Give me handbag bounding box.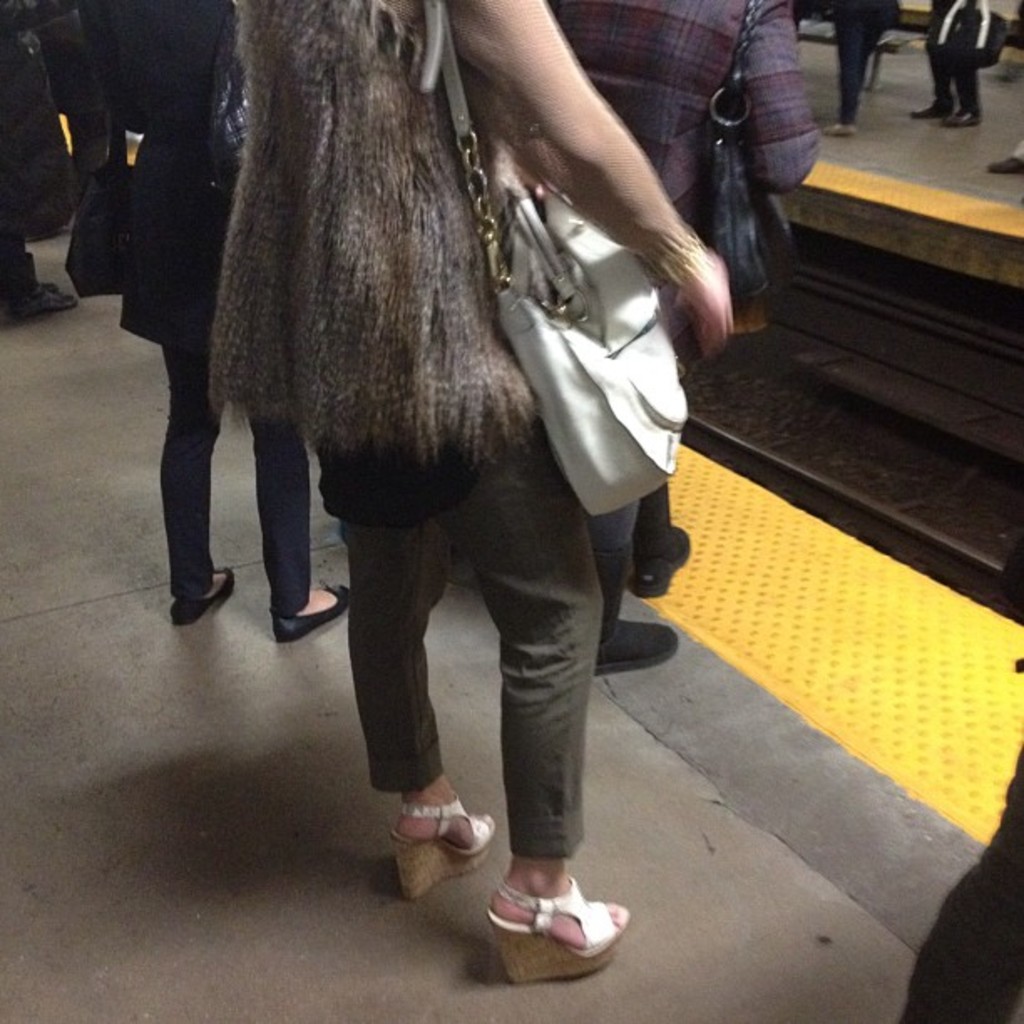
region(415, 0, 686, 514).
